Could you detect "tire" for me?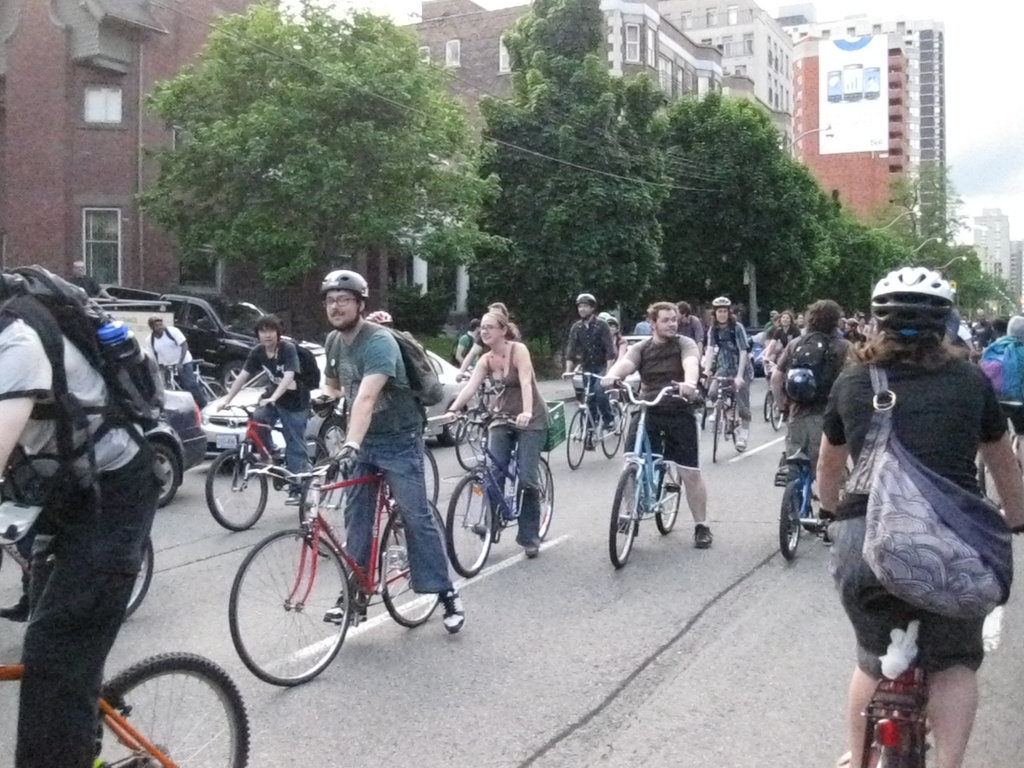
Detection result: select_region(770, 396, 785, 430).
